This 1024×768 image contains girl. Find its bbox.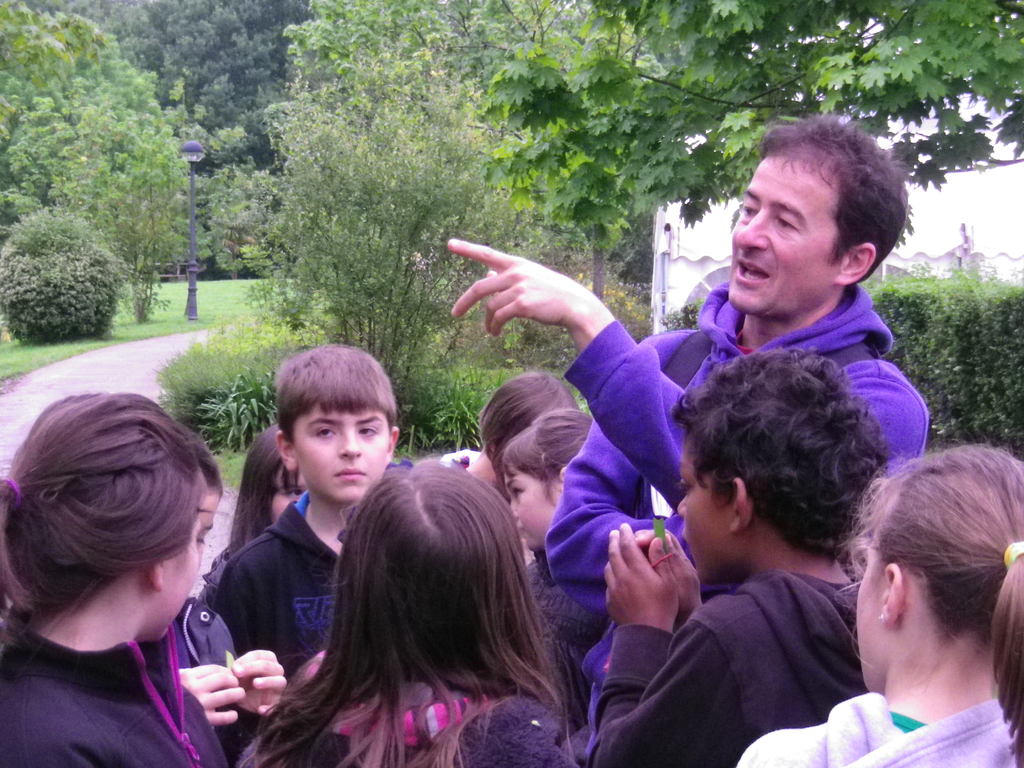
x1=500, y1=408, x2=589, y2=653.
